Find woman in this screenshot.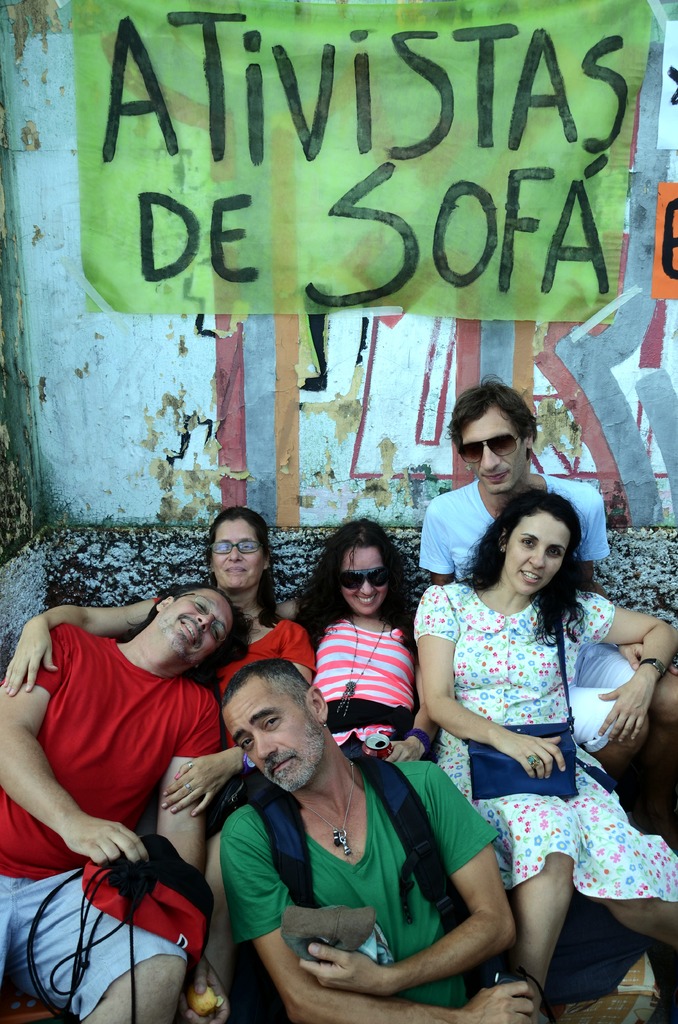
The bounding box for woman is 0:501:315:1023.
